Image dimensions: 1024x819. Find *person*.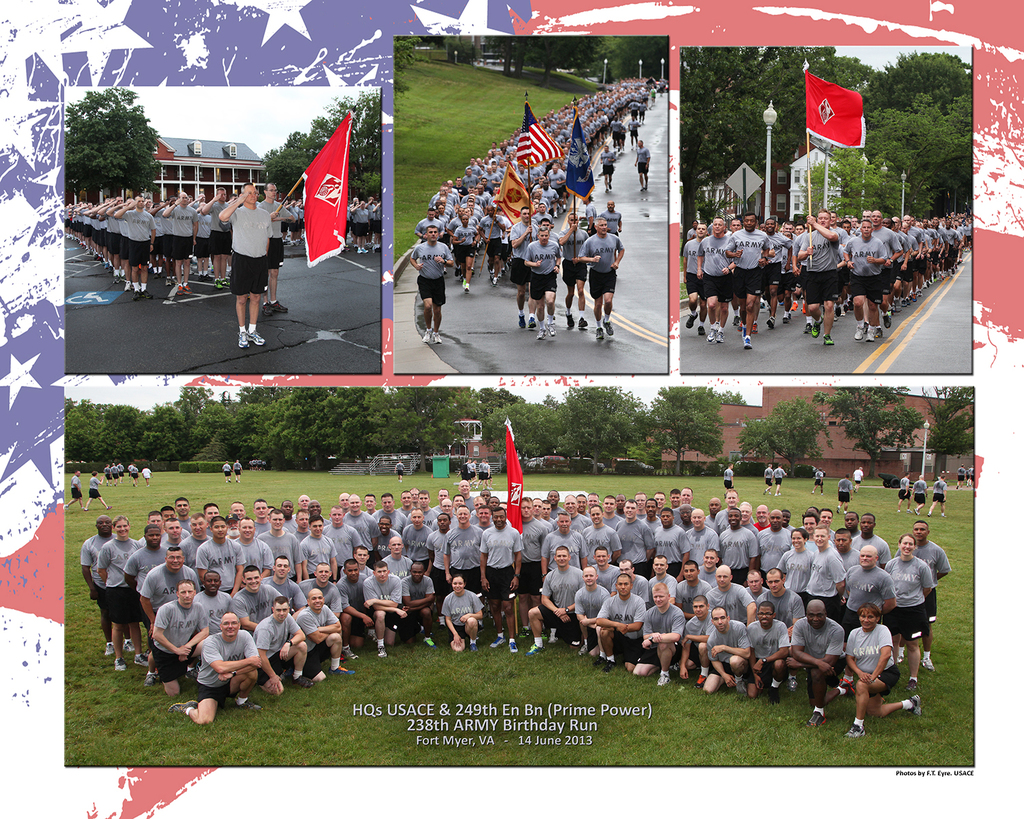
{"left": 893, "top": 474, "right": 910, "bottom": 514}.
